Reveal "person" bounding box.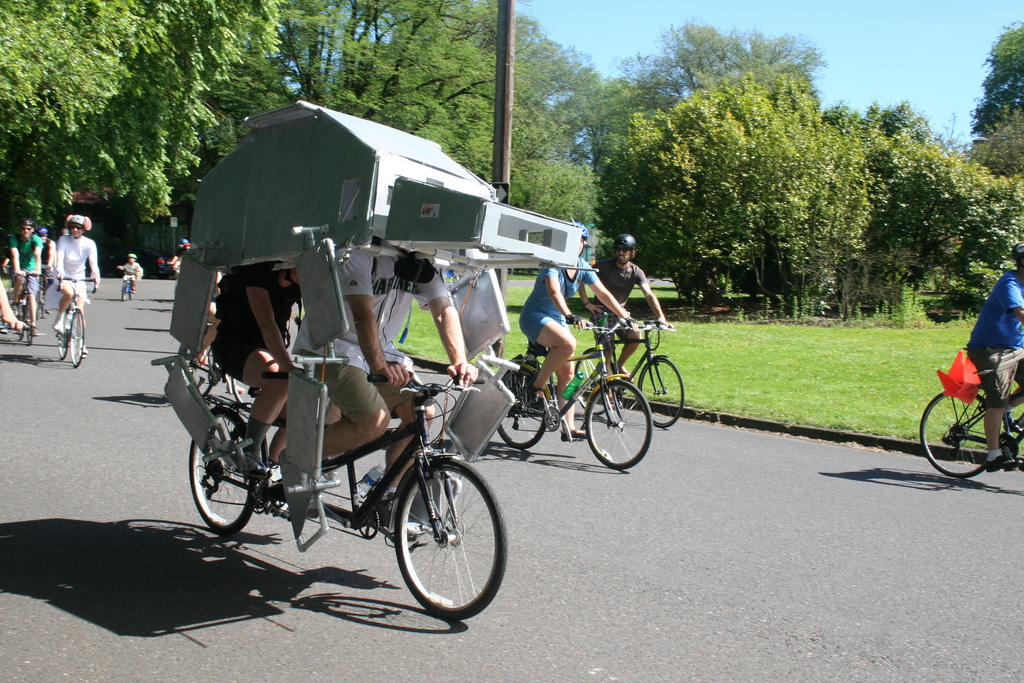
Revealed: locate(47, 215, 101, 358).
